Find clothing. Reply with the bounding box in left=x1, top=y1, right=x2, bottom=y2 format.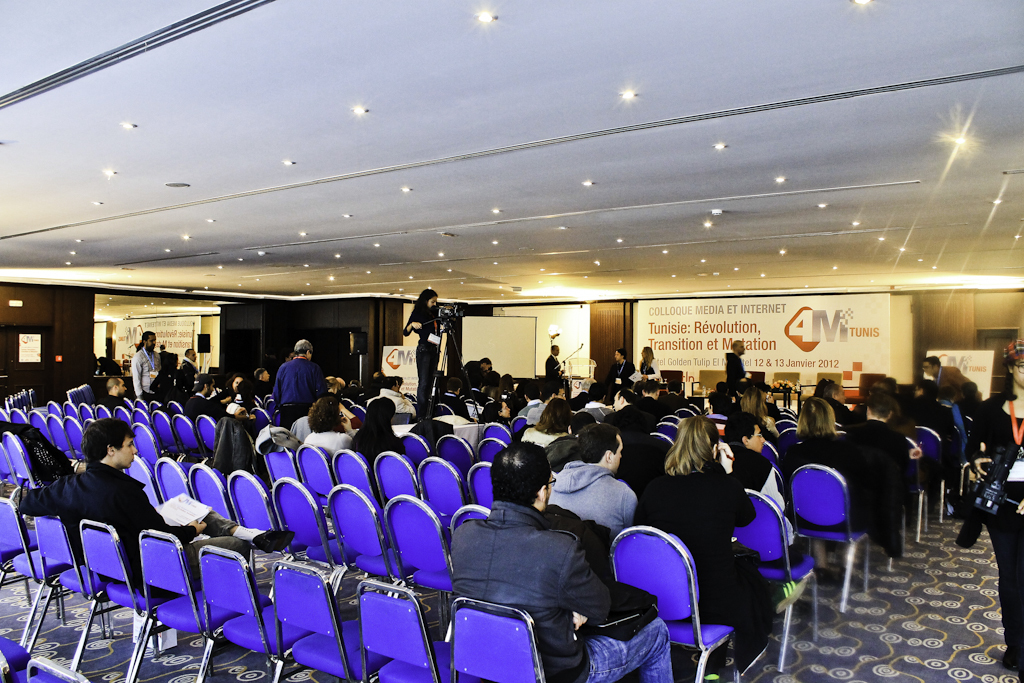
left=846, top=415, right=917, bottom=506.
